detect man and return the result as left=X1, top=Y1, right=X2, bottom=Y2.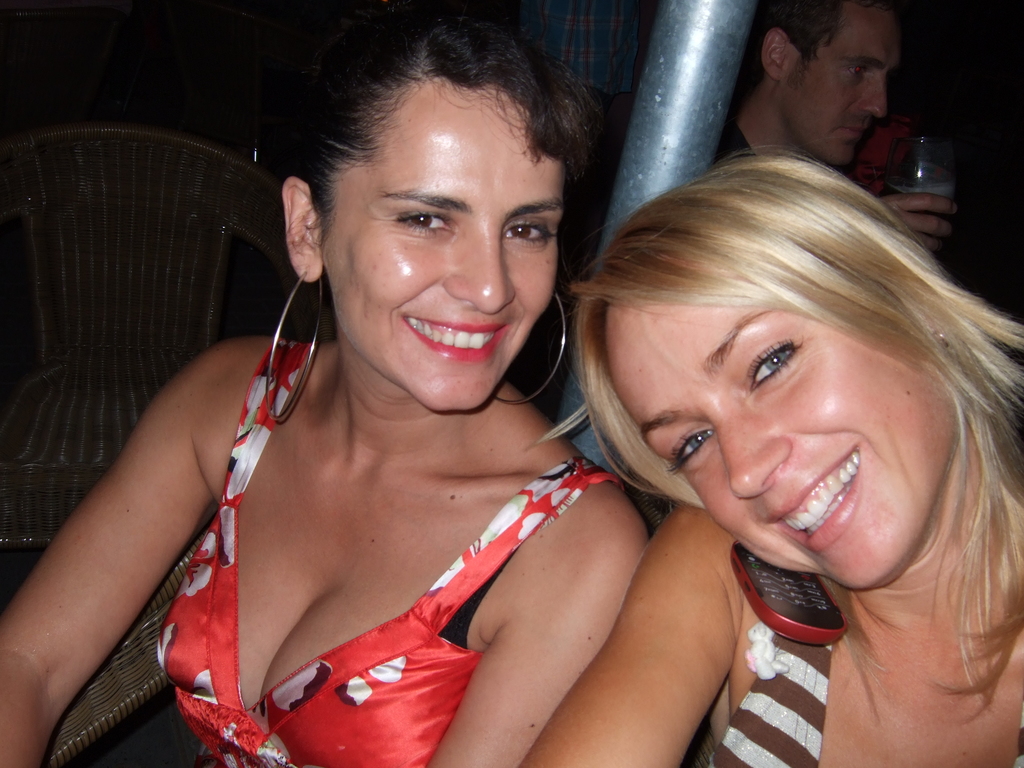
left=727, top=19, right=943, bottom=178.
